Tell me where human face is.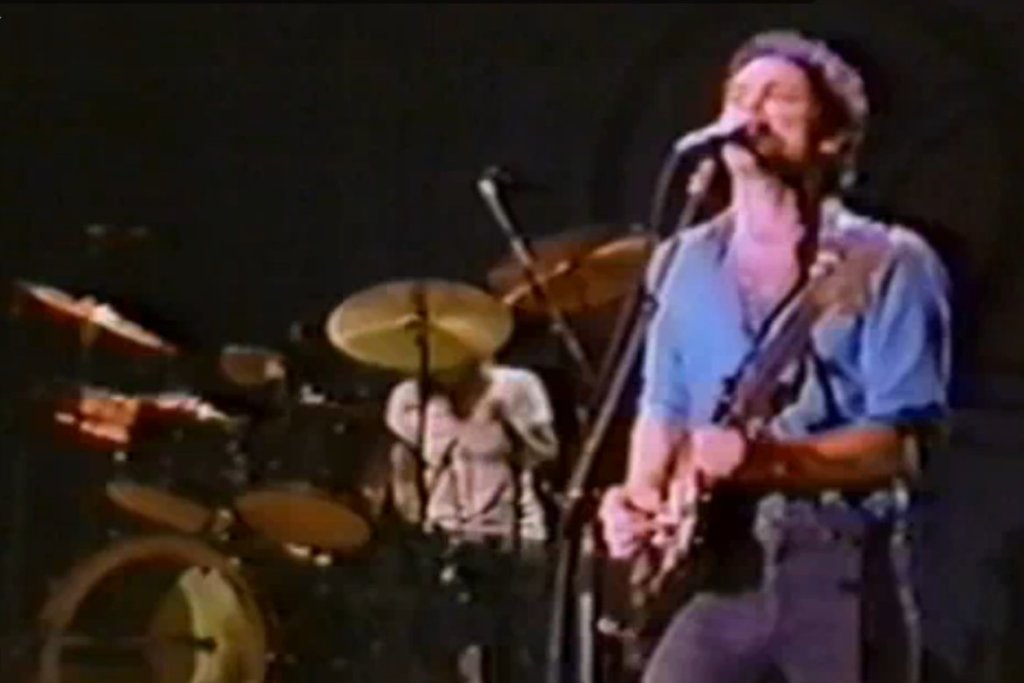
human face is at left=434, top=363, right=476, bottom=391.
